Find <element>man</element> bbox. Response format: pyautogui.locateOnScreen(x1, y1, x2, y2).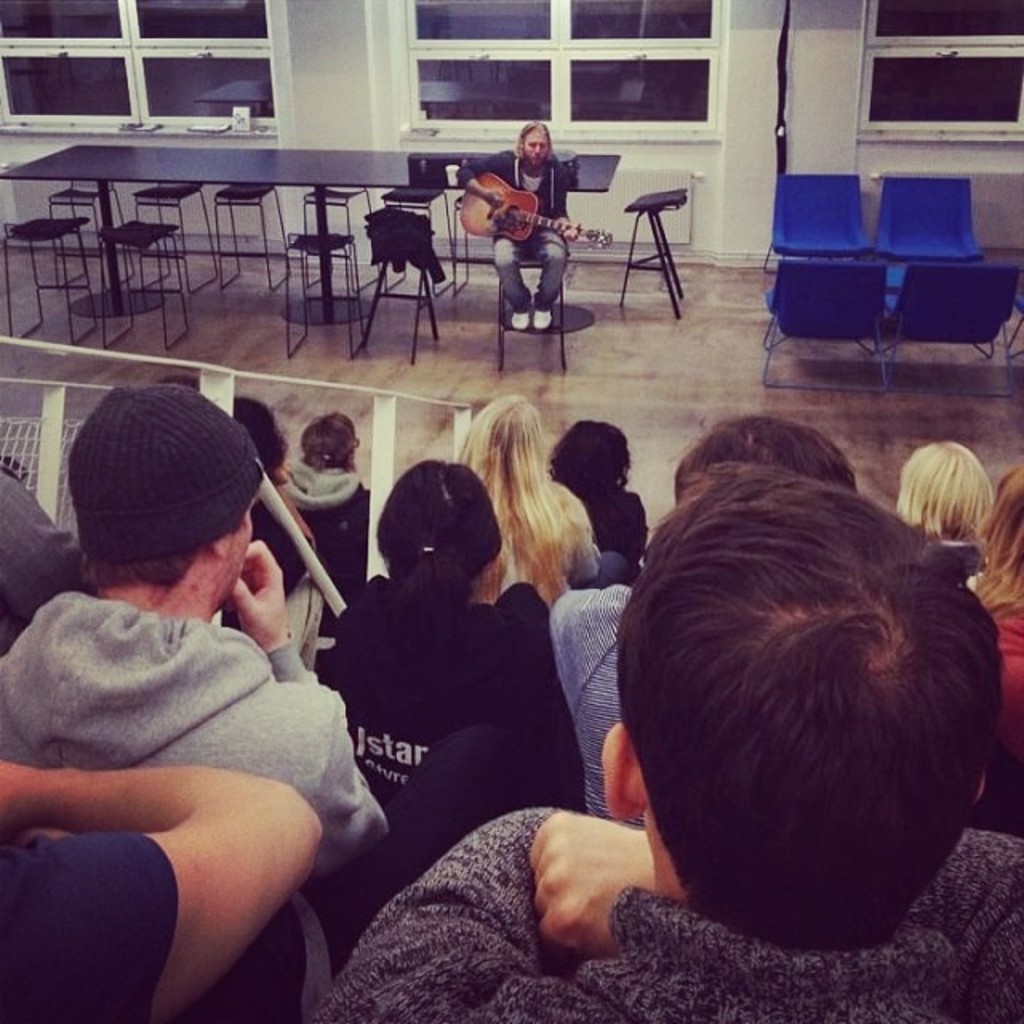
pyautogui.locateOnScreen(454, 123, 574, 333).
